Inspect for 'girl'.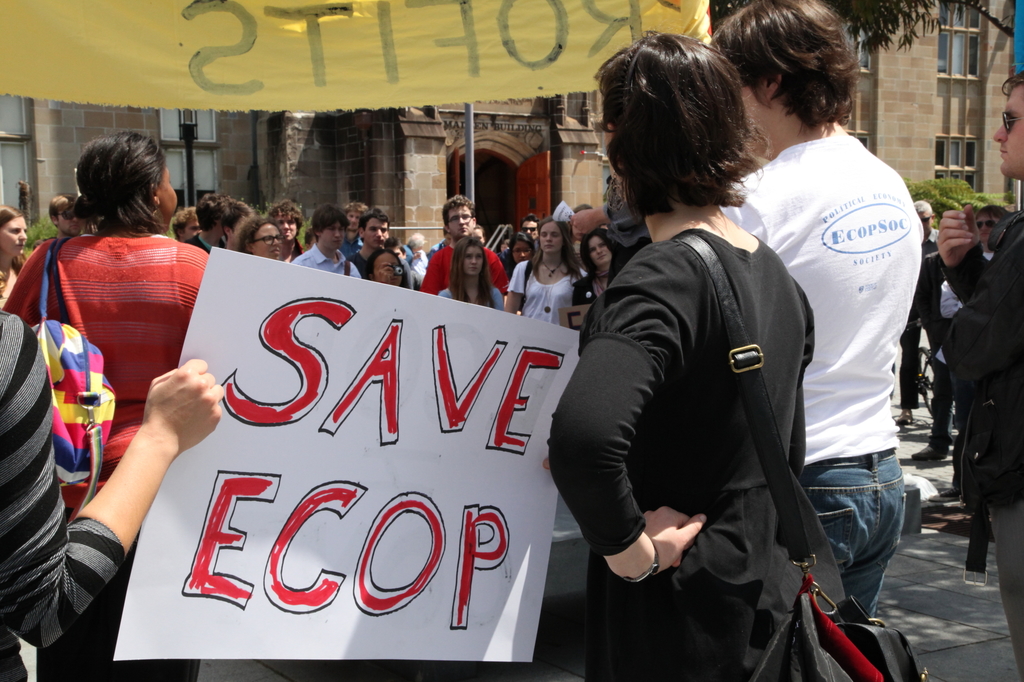
Inspection: [x1=502, y1=228, x2=539, y2=310].
